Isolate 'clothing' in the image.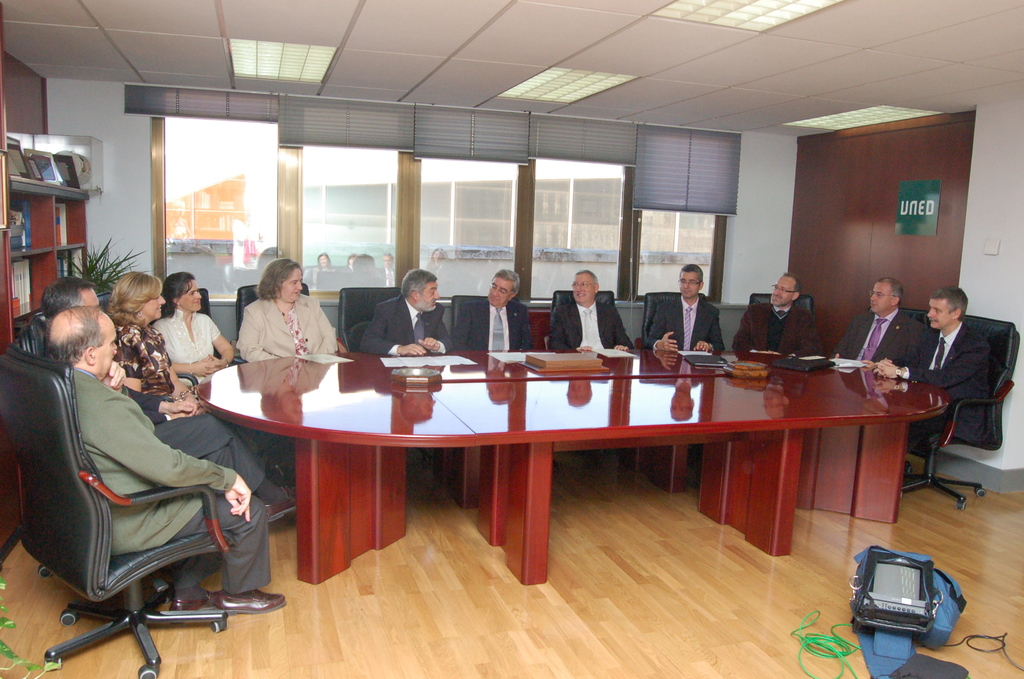
Isolated region: 890, 320, 989, 442.
